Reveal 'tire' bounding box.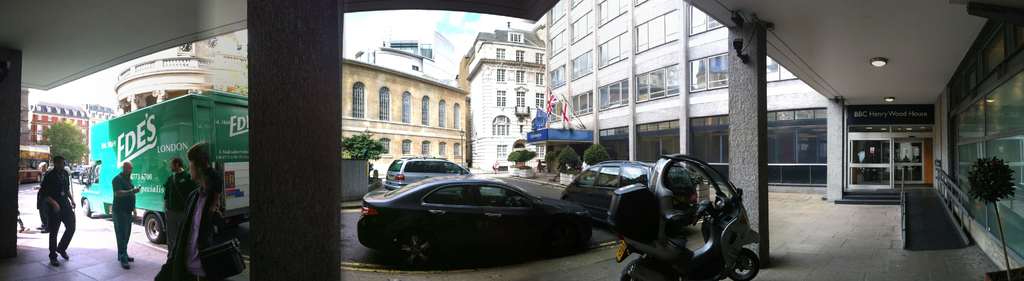
Revealed: BBox(729, 247, 760, 280).
